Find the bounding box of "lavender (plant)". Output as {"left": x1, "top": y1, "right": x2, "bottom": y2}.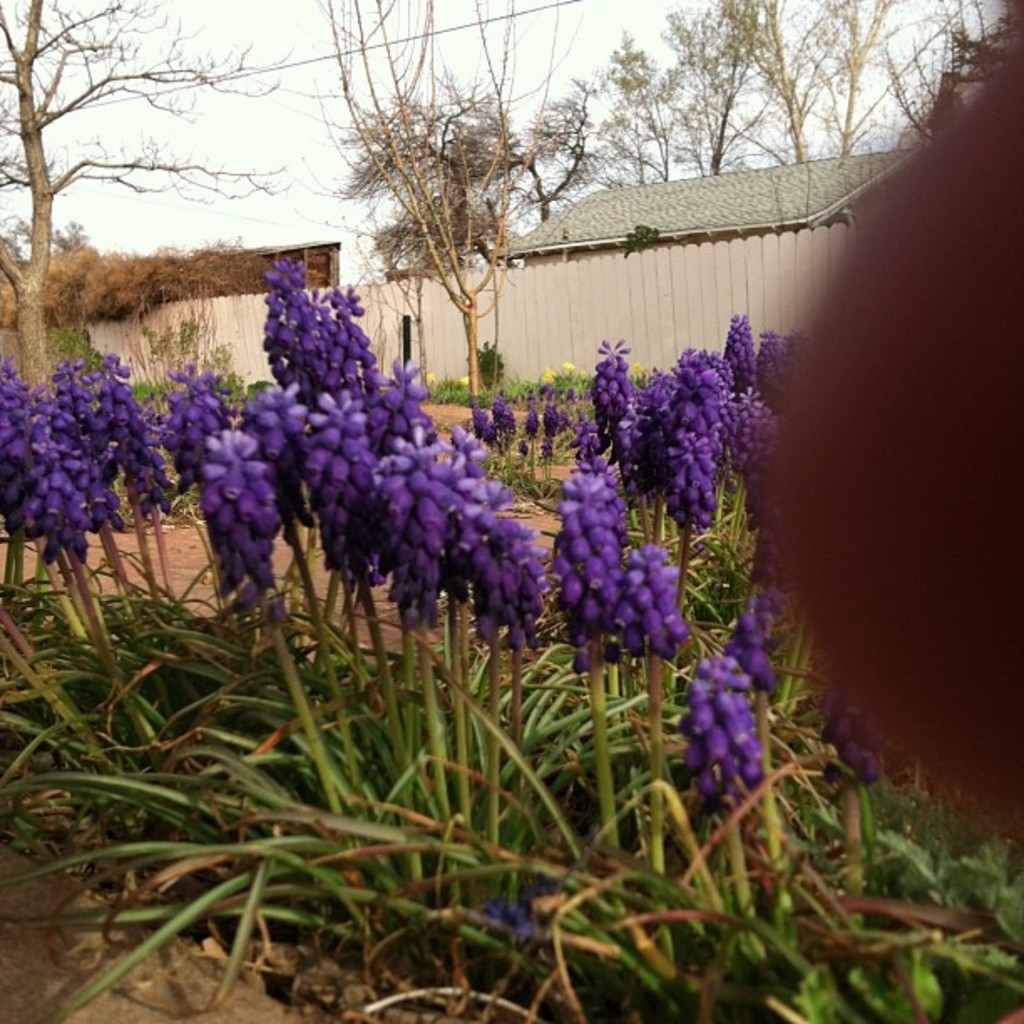
{"left": 494, "top": 392, "right": 510, "bottom": 448}.
